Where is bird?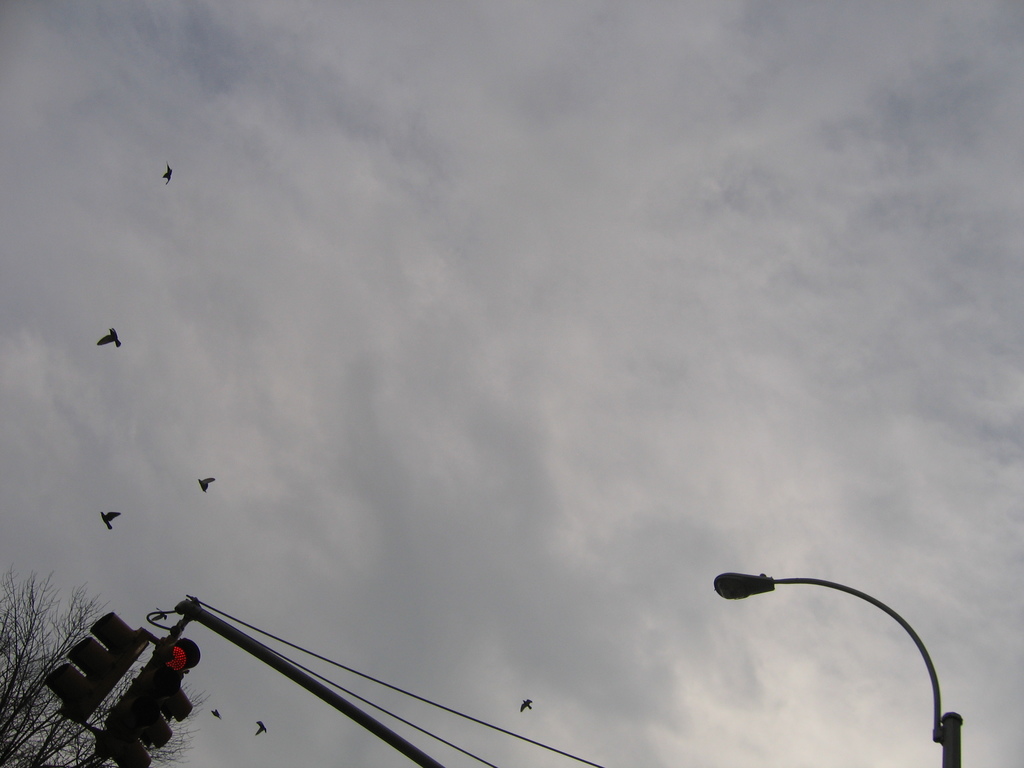
<bbox>209, 708, 224, 725</bbox>.
